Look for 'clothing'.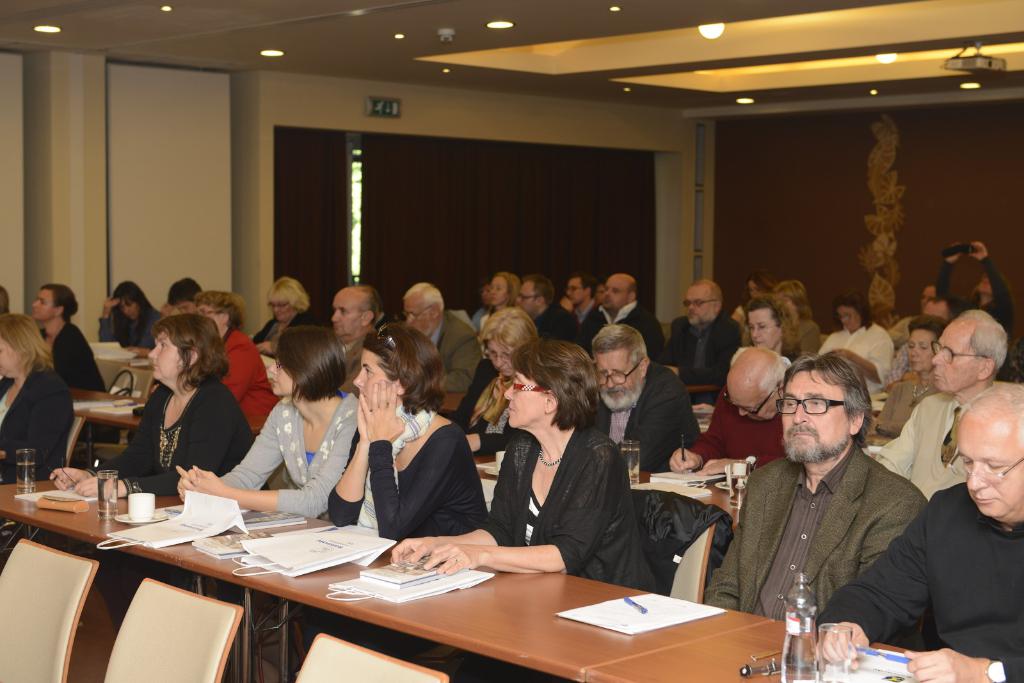
Found: box=[212, 392, 361, 513].
